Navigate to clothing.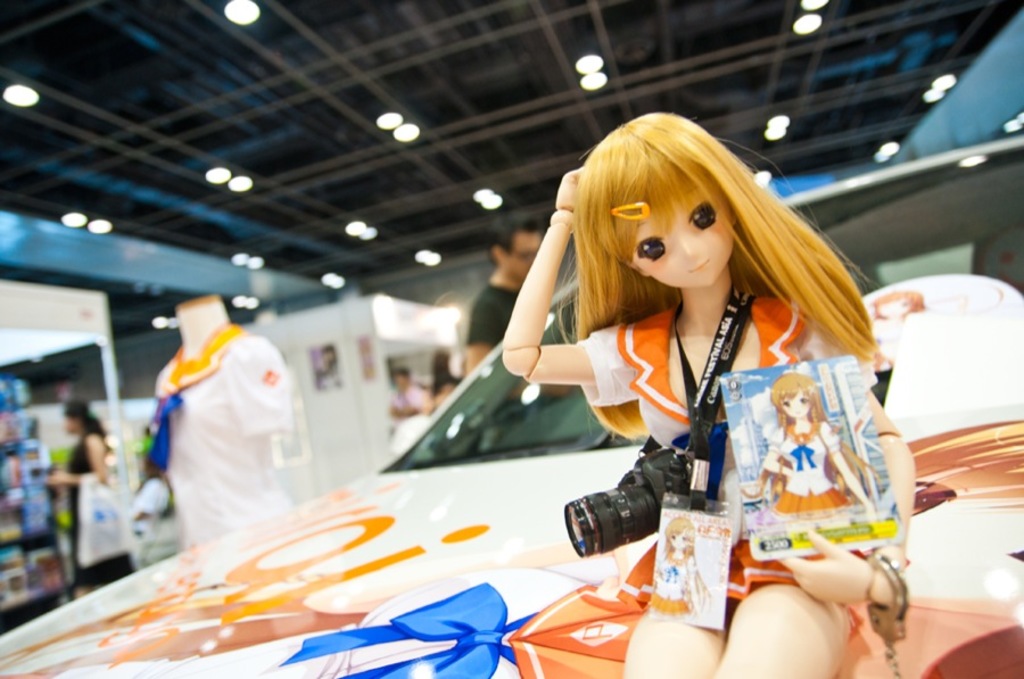
Navigation target: (x1=69, y1=436, x2=137, y2=593).
